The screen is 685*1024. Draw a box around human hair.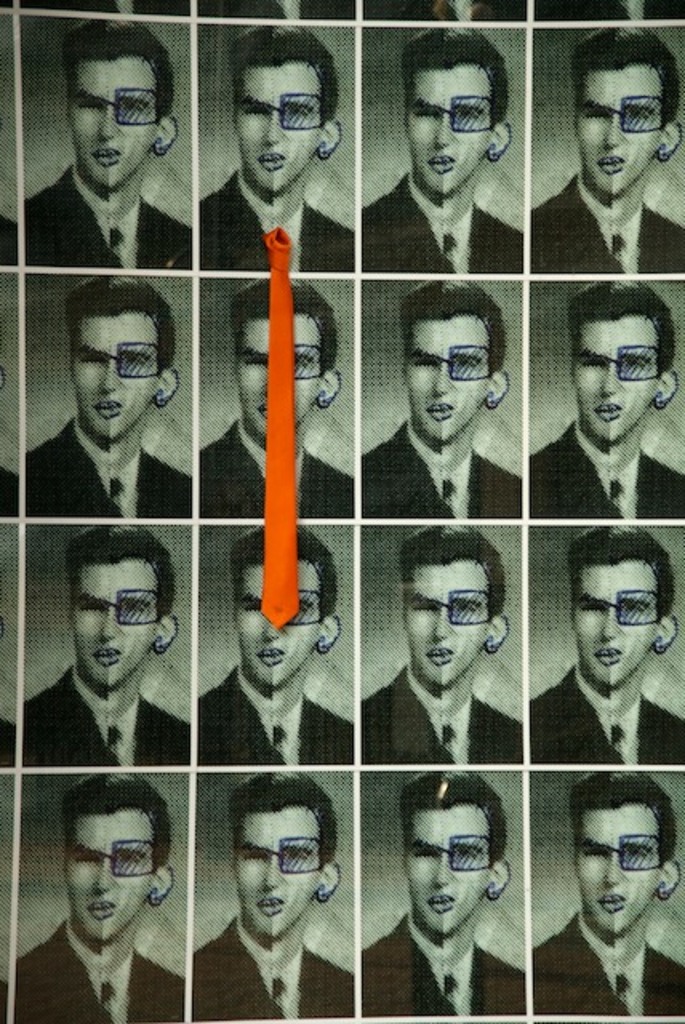
(left=61, top=771, right=171, bottom=874).
